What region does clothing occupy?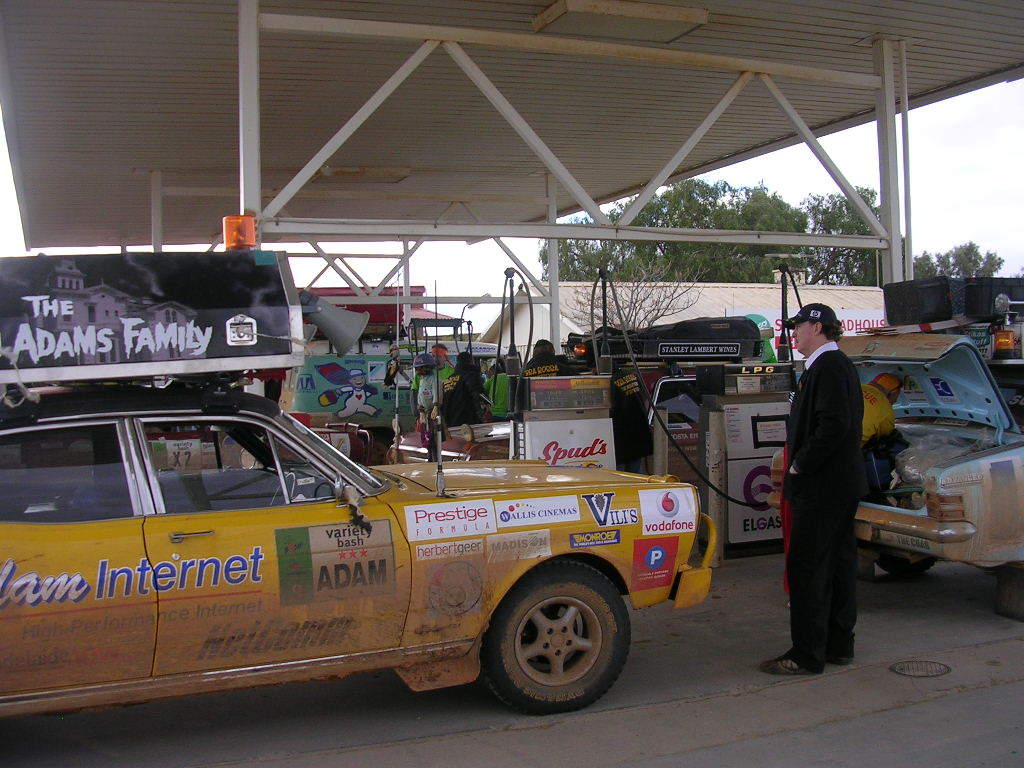
l=414, t=378, r=439, b=407.
